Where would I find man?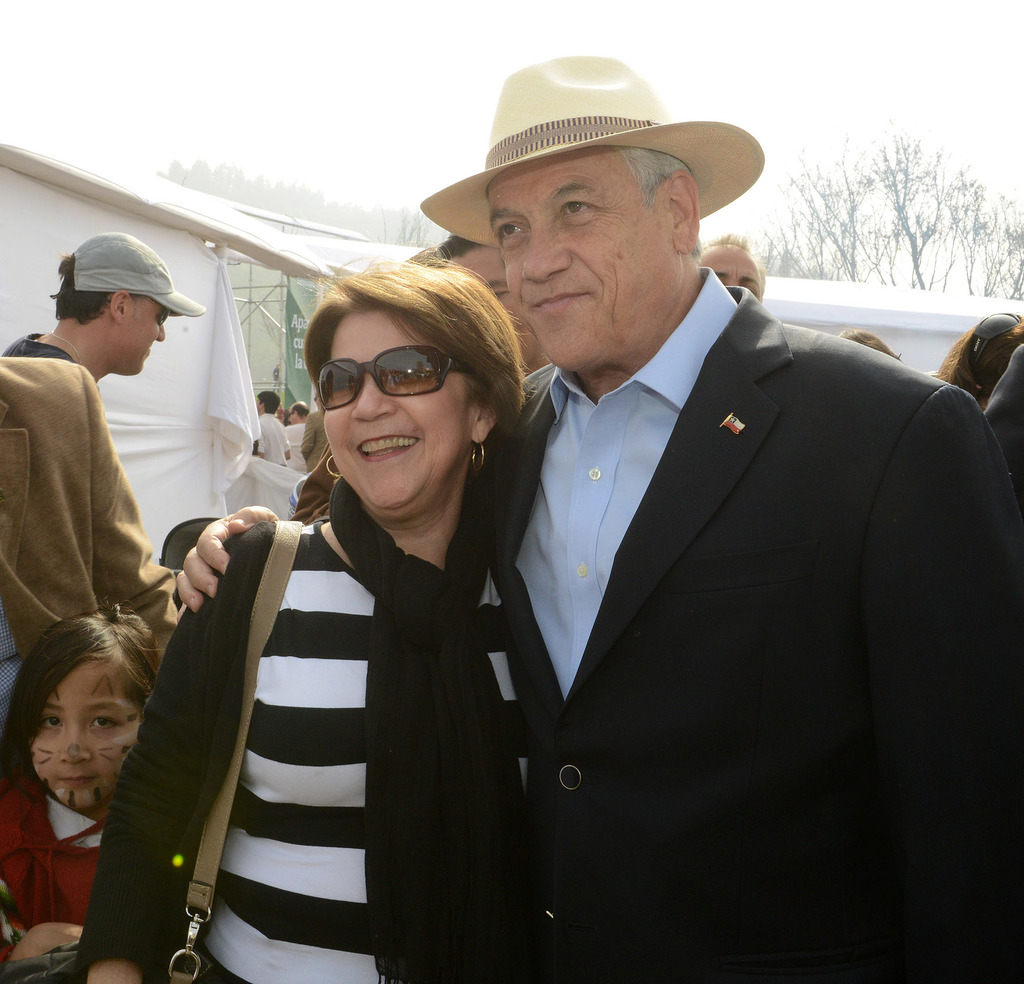
At x1=433, y1=236, x2=552, y2=381.
